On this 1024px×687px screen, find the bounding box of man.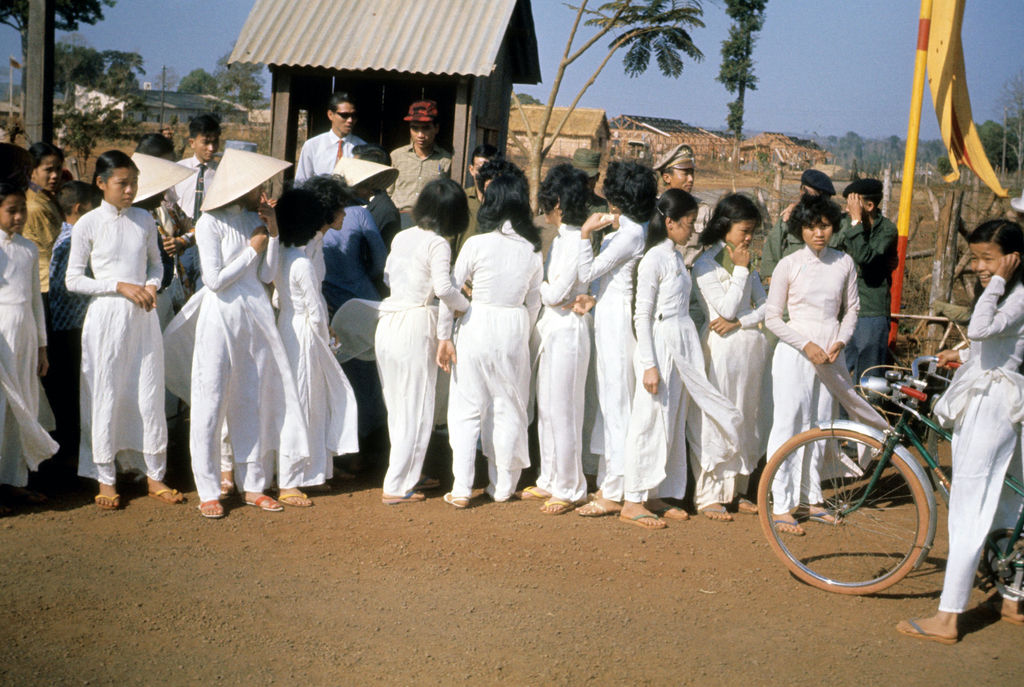
Bounding box: [295, 90, 367, 185].
